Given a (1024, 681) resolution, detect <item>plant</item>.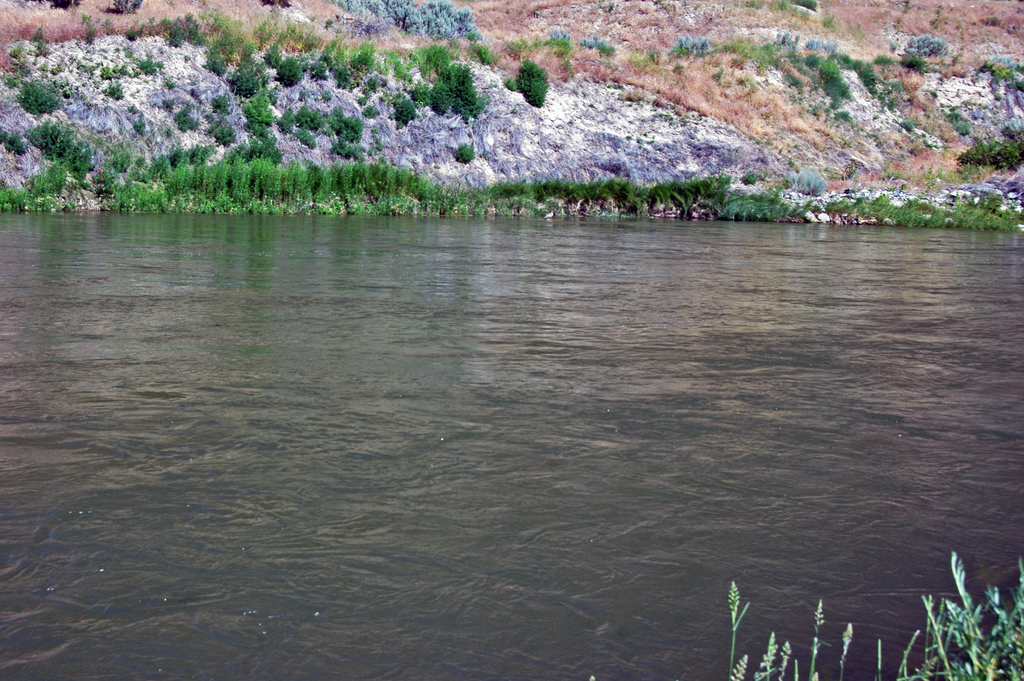
<box>268,39,281,59</box>.
